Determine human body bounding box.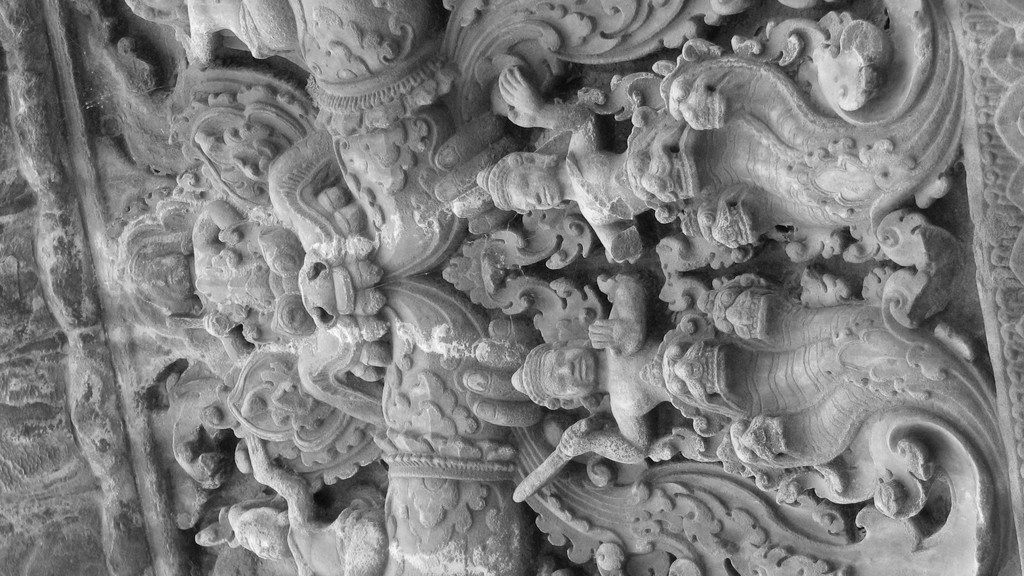
Determined: bbox(238, 435, 383, 575).
